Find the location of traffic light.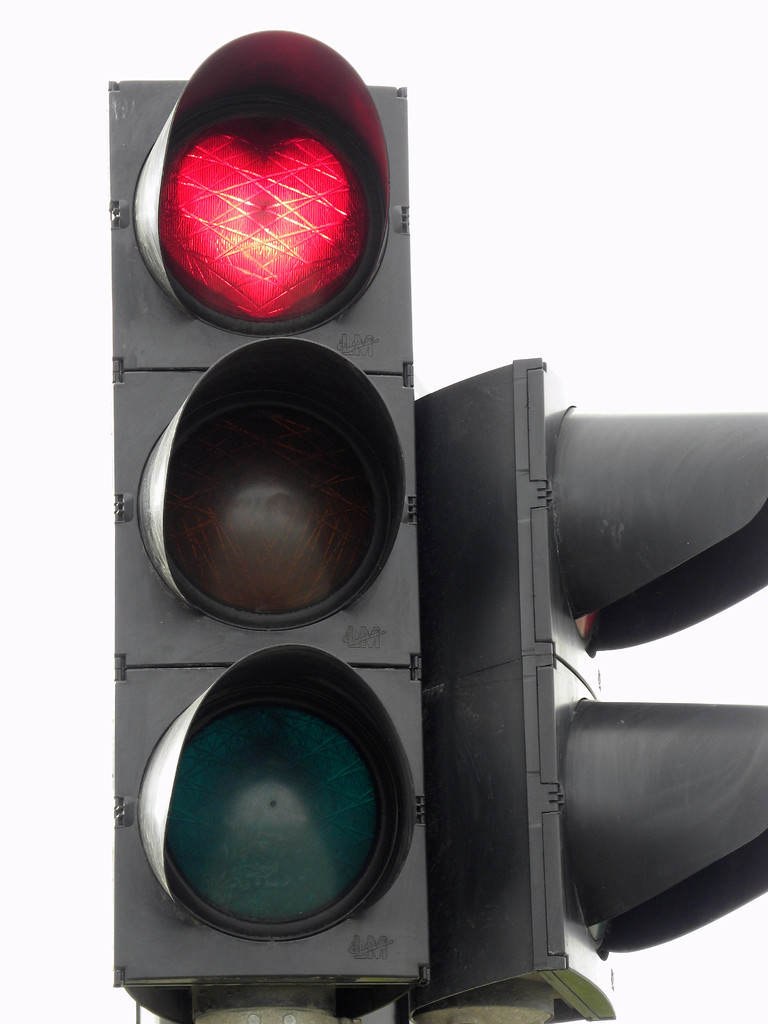
Location: [left=107, top=27, right=432, bottom=1023].
